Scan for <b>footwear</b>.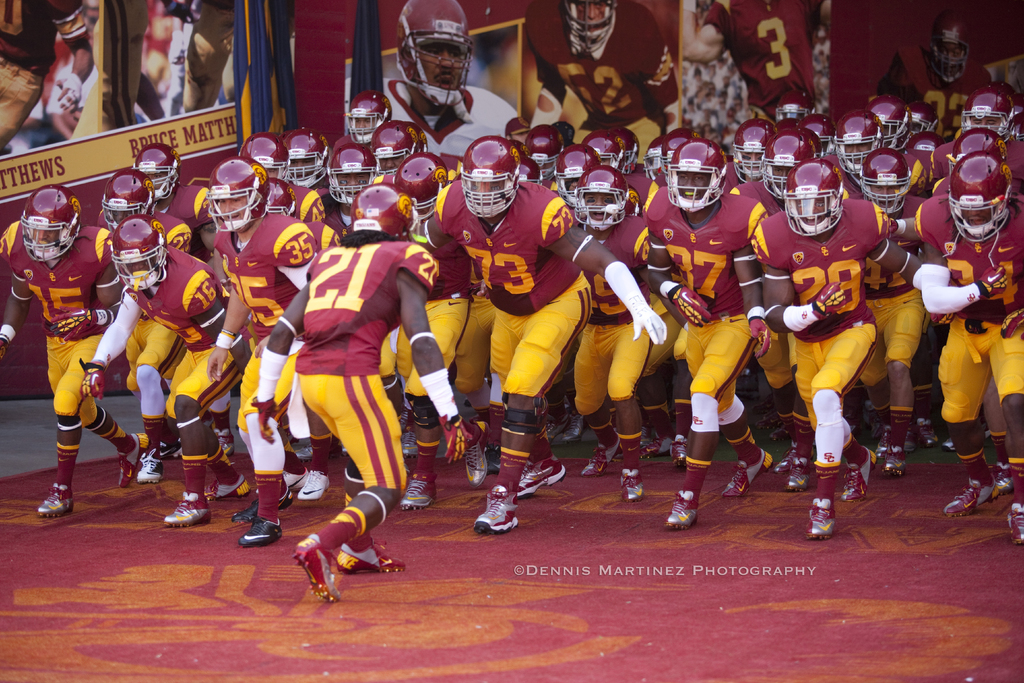
Scan result: select_region(615, 470, 646, 499).
